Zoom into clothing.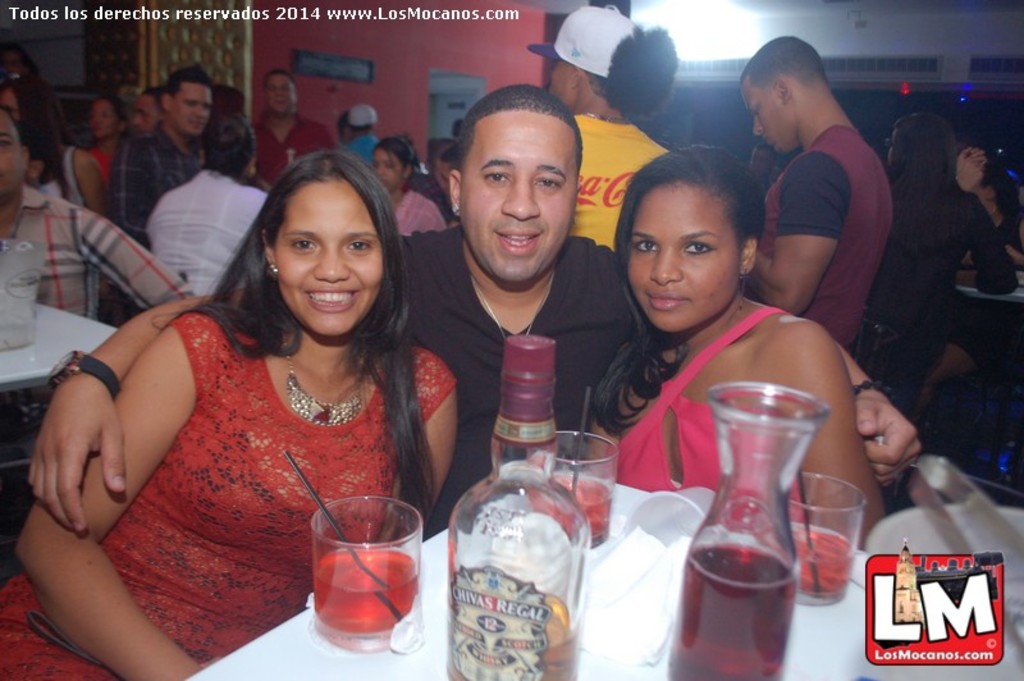
Zoom target: box=[109, 124, 210, 241].
